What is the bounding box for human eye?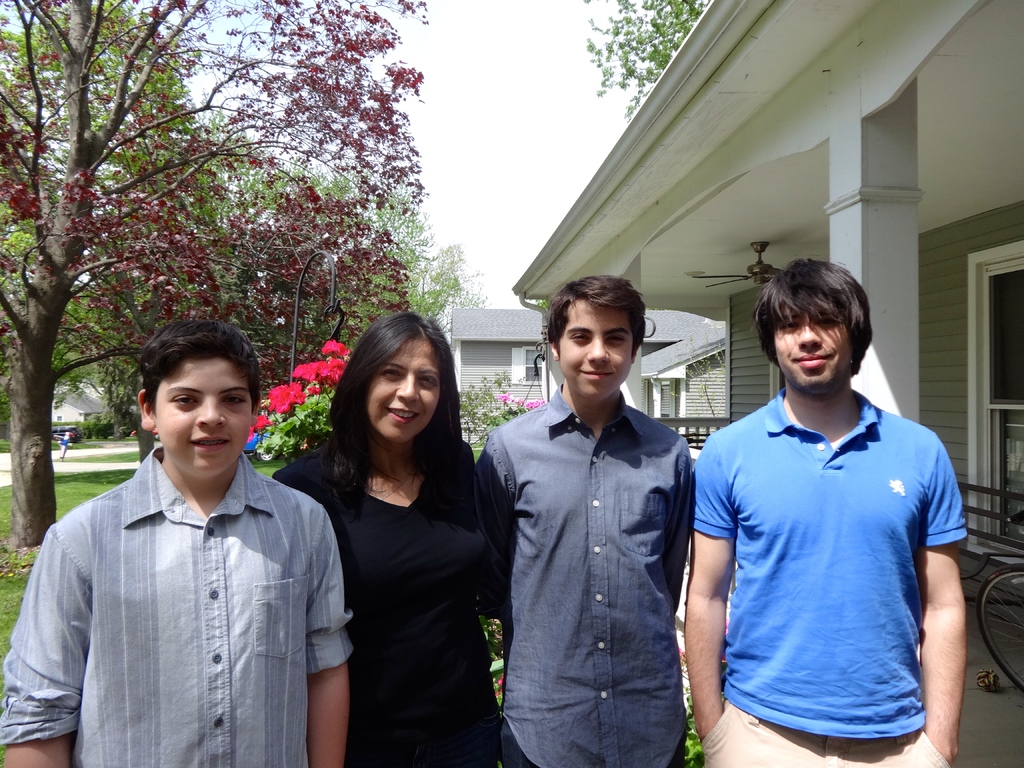
crop(605, 332, 627, 346).
